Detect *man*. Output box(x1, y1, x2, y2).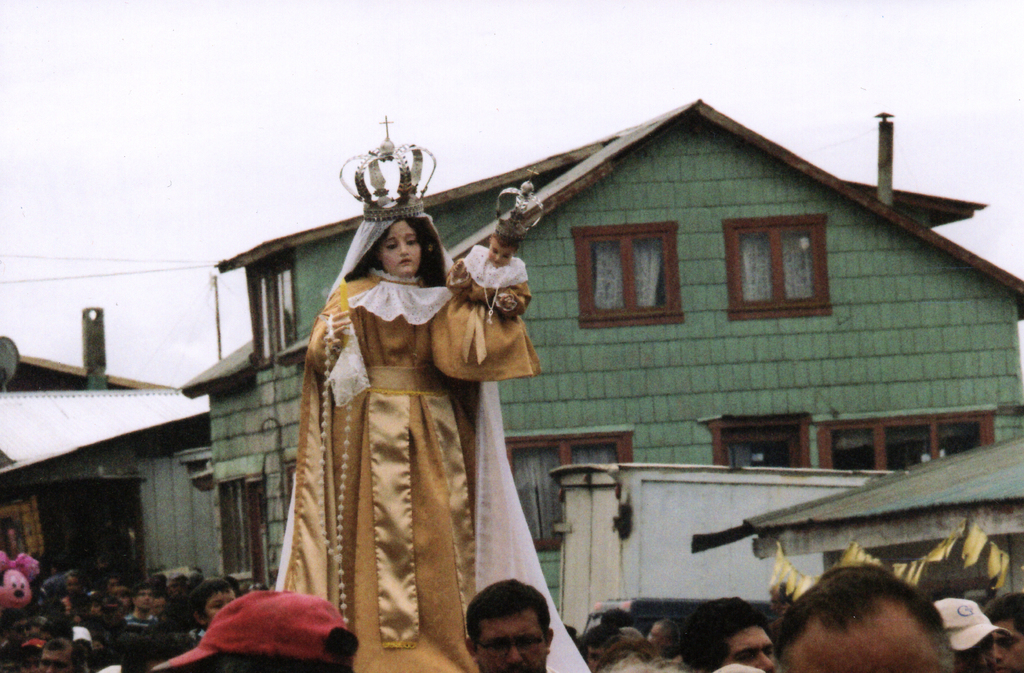
box(37, 629, 82, 672).
